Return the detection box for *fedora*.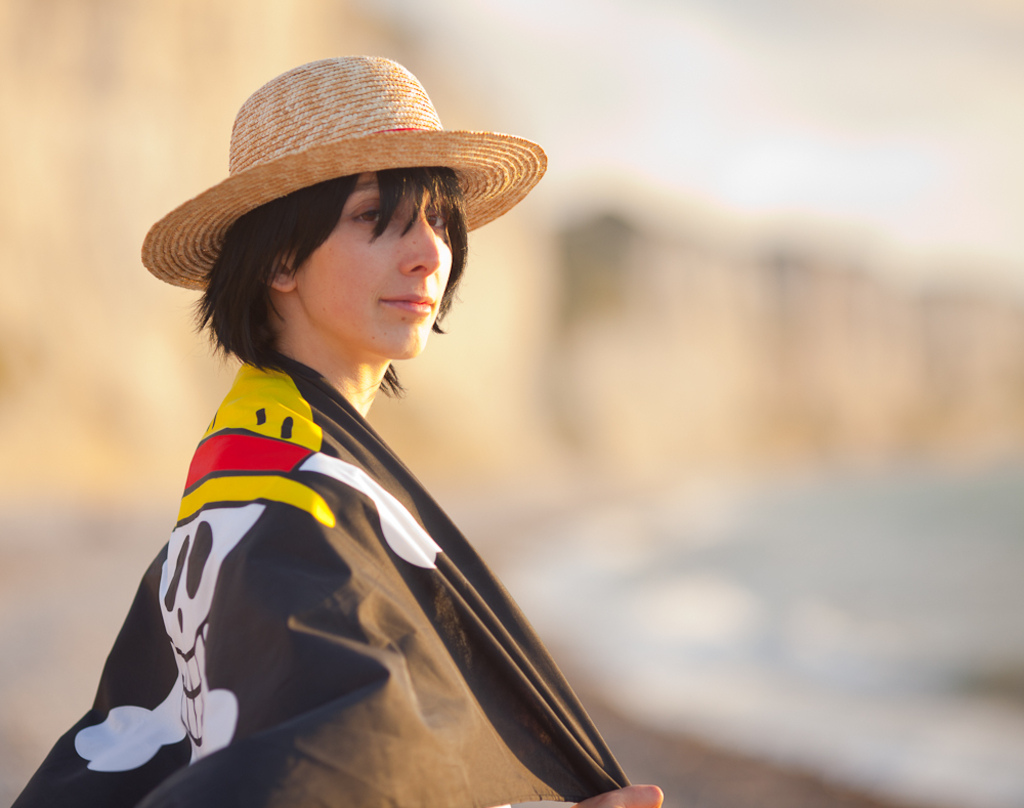
detection(143, 56, 553, 290).
